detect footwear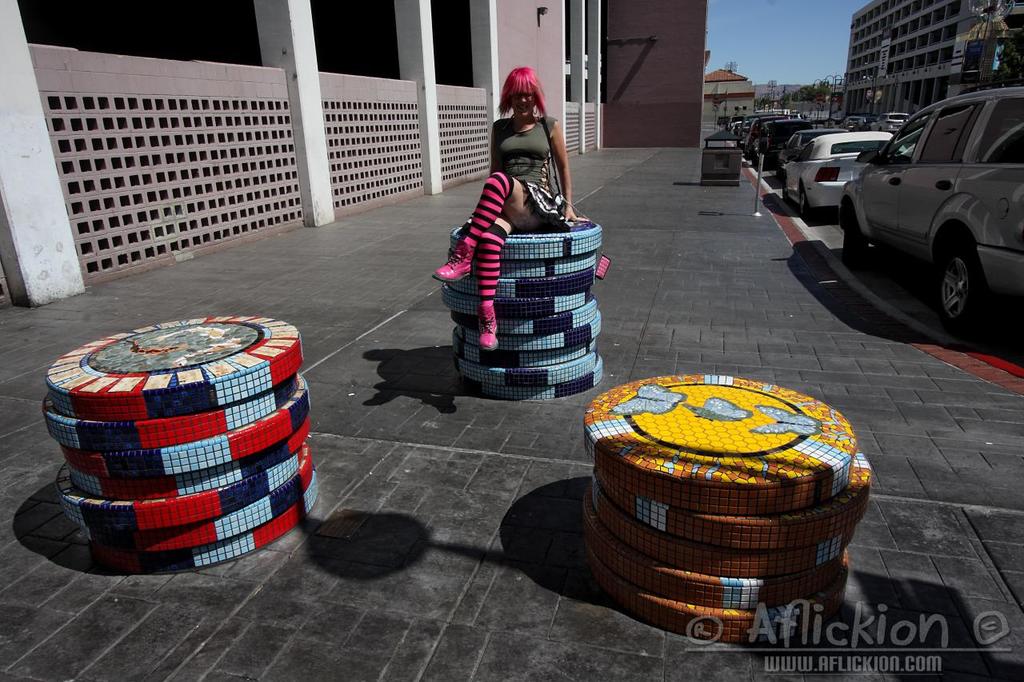
<box>481,306,498,356</box>
